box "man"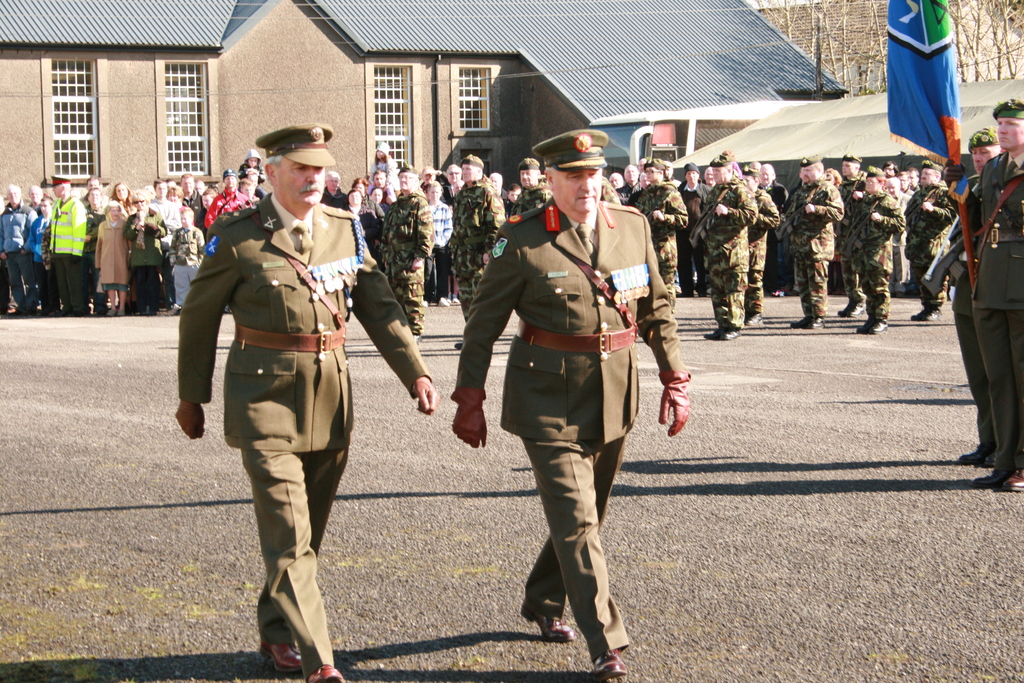
x1=0 y1=184 x2=36 y2=309
